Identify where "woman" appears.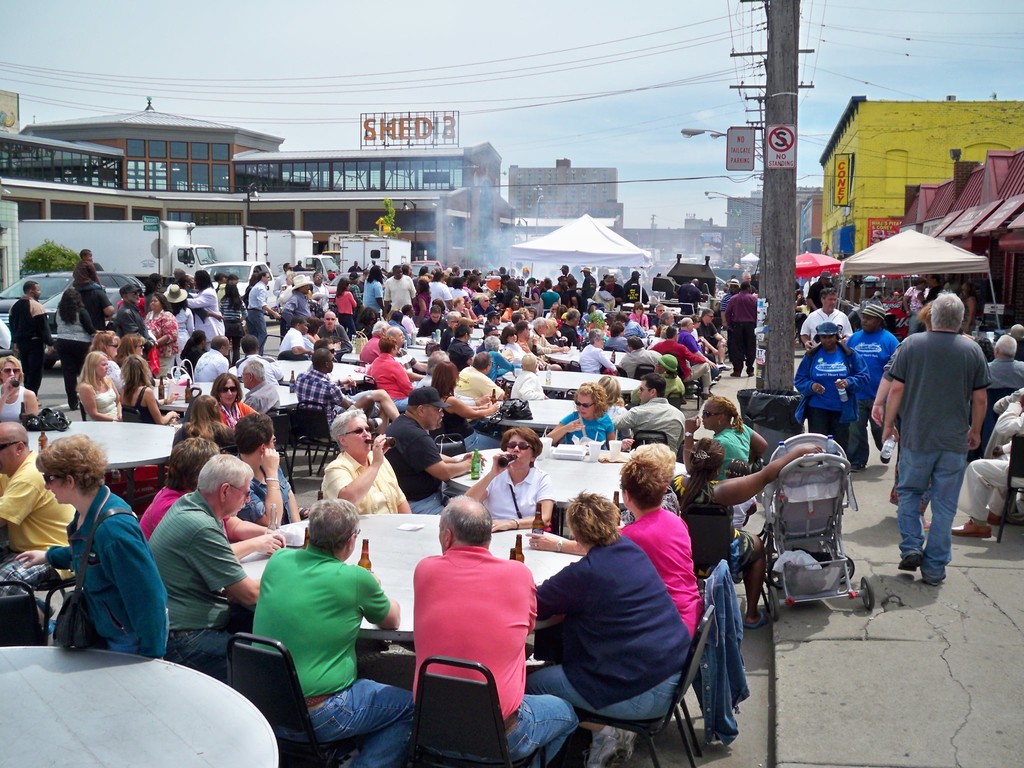
Appears at 119, 355, 179, 430.
